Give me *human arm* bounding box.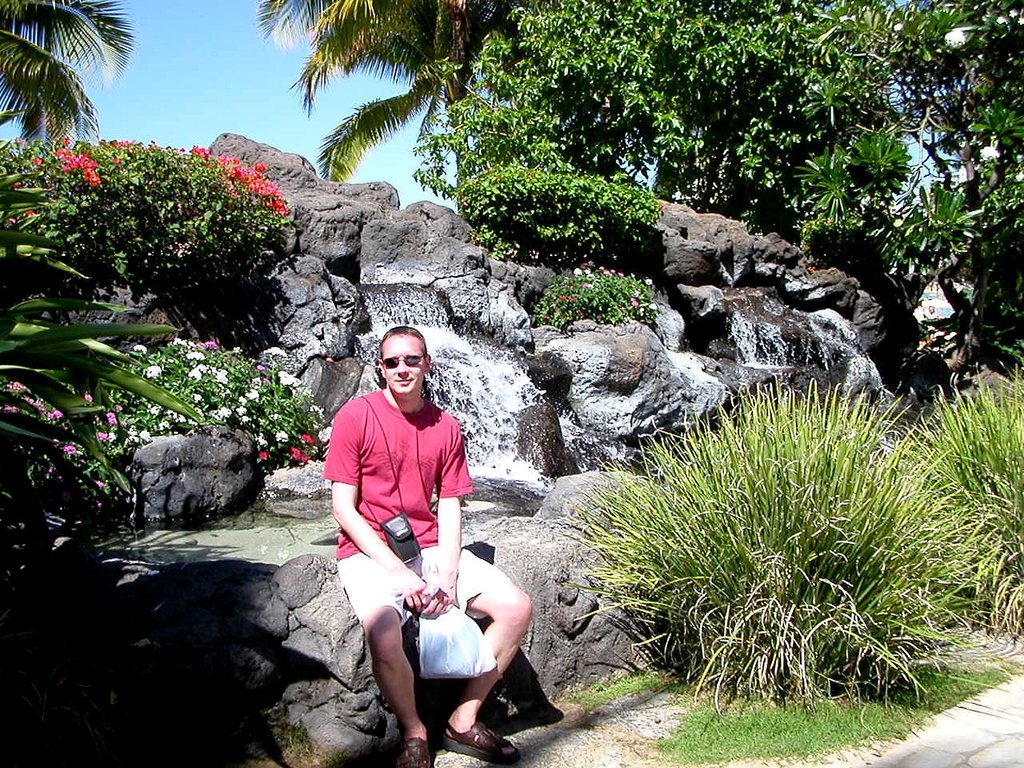
<region>328, 402, 429, 606</region>.
